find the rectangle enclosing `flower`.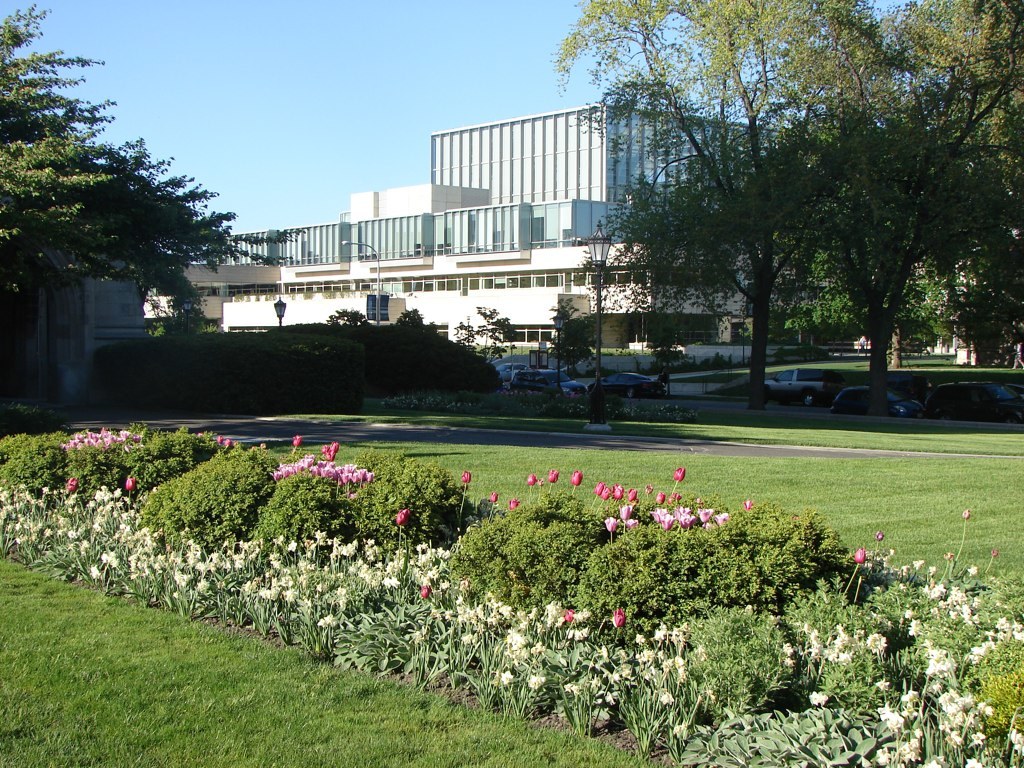
191,432,237,448.
